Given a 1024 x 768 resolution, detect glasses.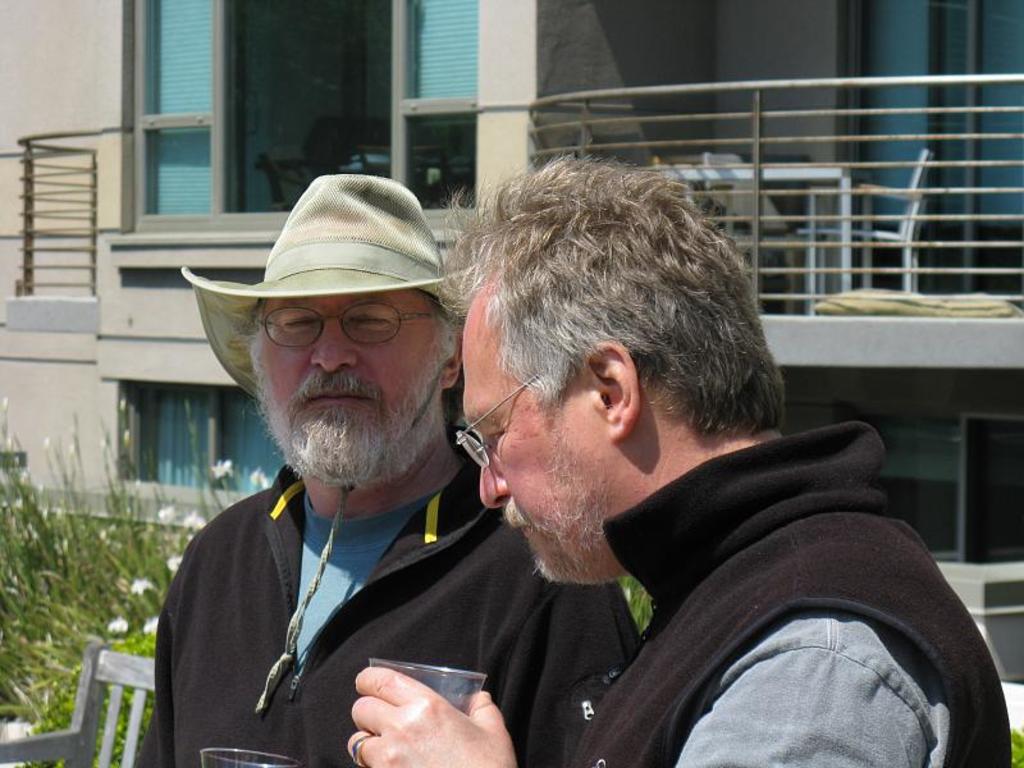
452,364,550,477.
